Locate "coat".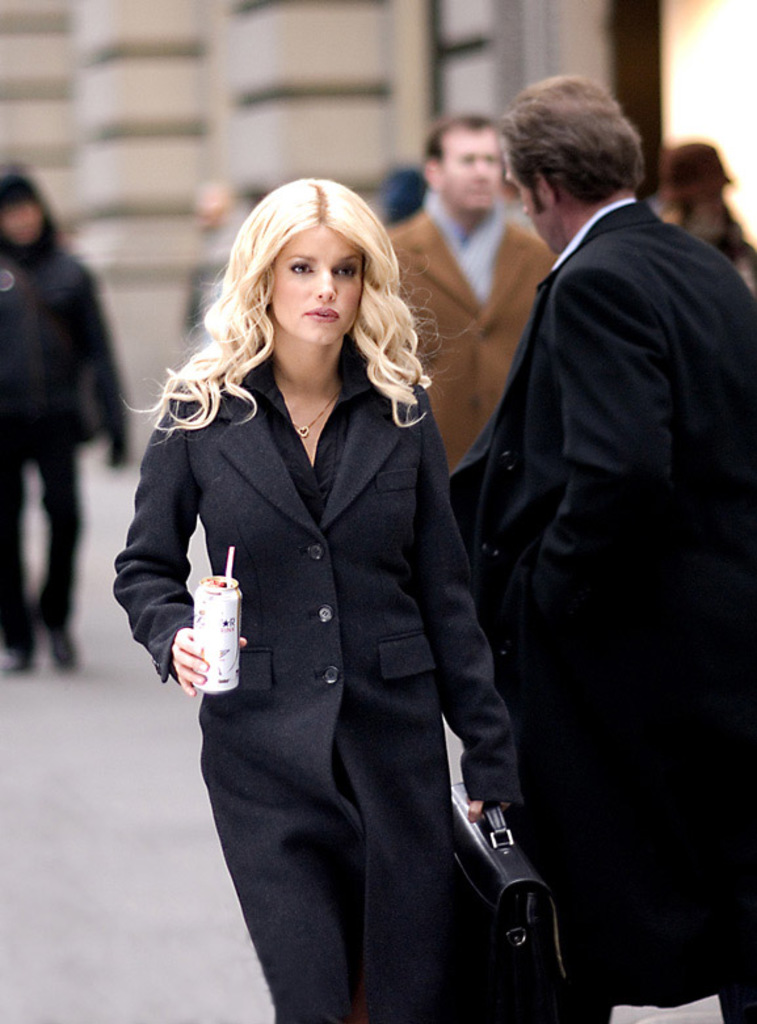
Bounding box: BBox(443, 89, 728, 960).
